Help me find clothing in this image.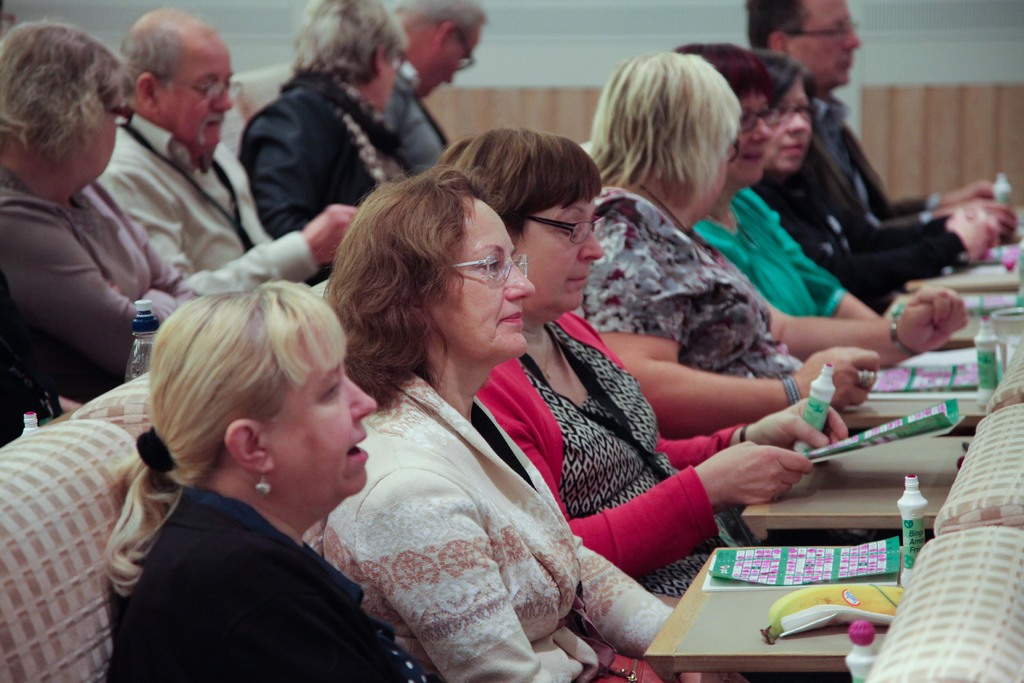
Found it: rect(0, 159, 198, 444).
